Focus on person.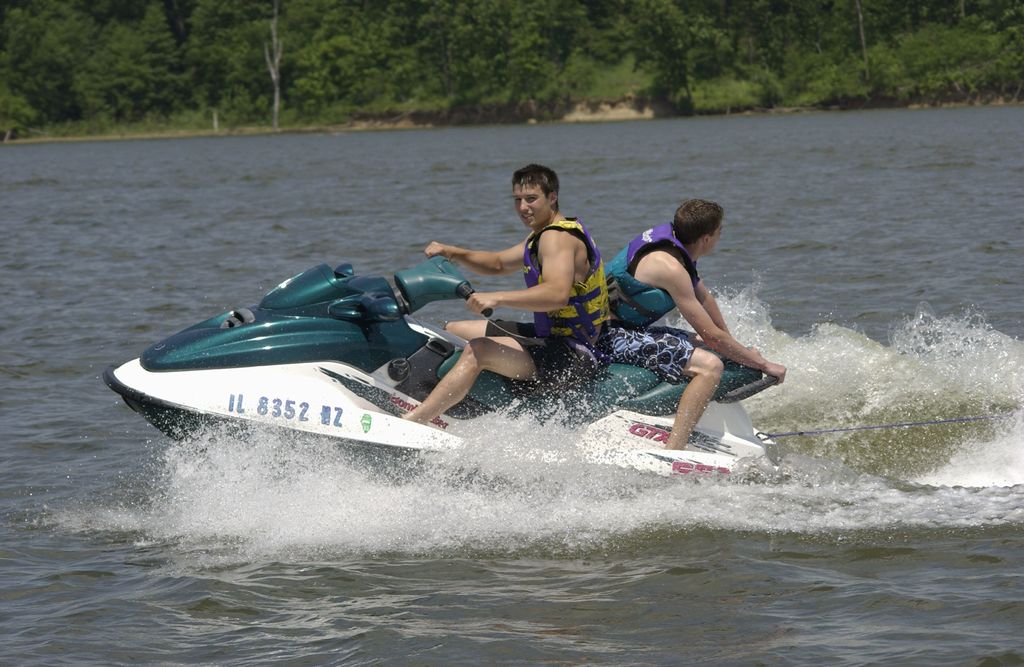
Focused at (614, 191, 764, 447).
